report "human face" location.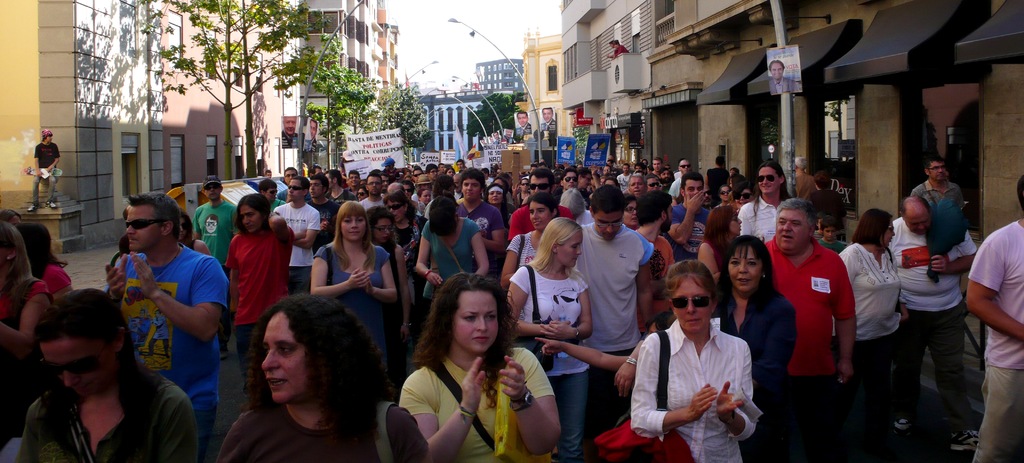
Report: box=[243, 208, 260, 233].
